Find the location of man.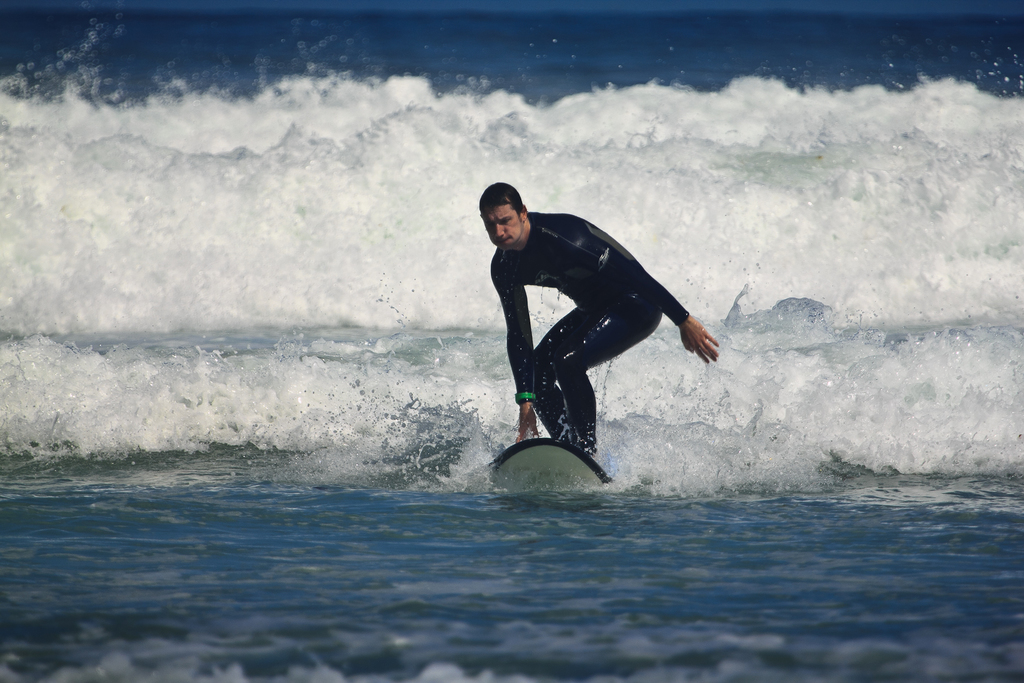
Location: [460, 182, 723, 488].
